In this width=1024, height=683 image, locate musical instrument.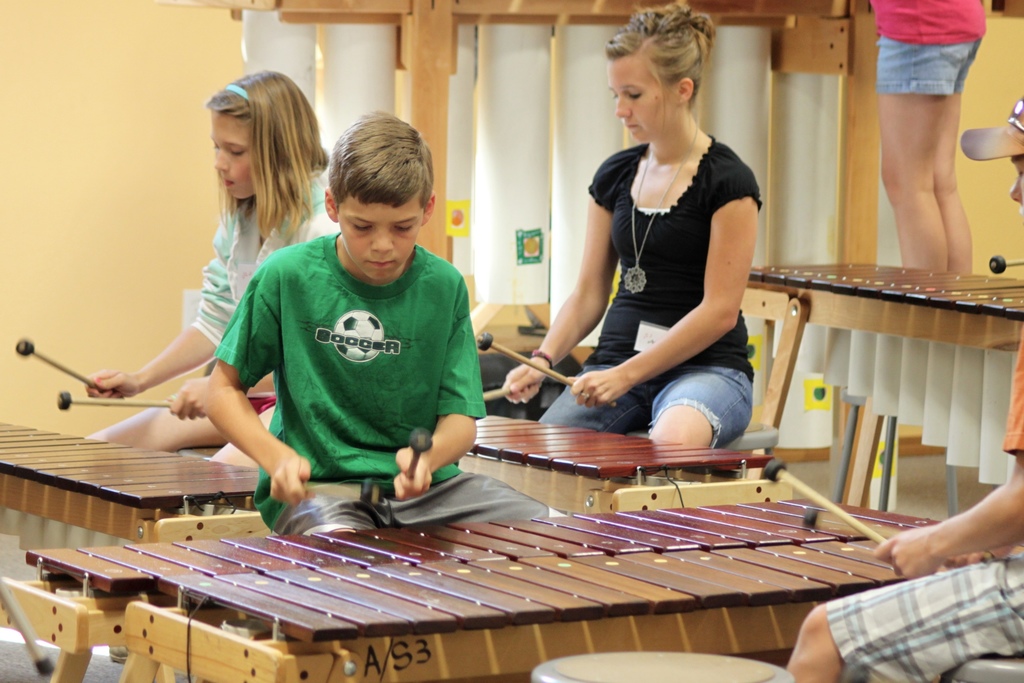
Bounding box: <box>0,409,271,547</box>.
